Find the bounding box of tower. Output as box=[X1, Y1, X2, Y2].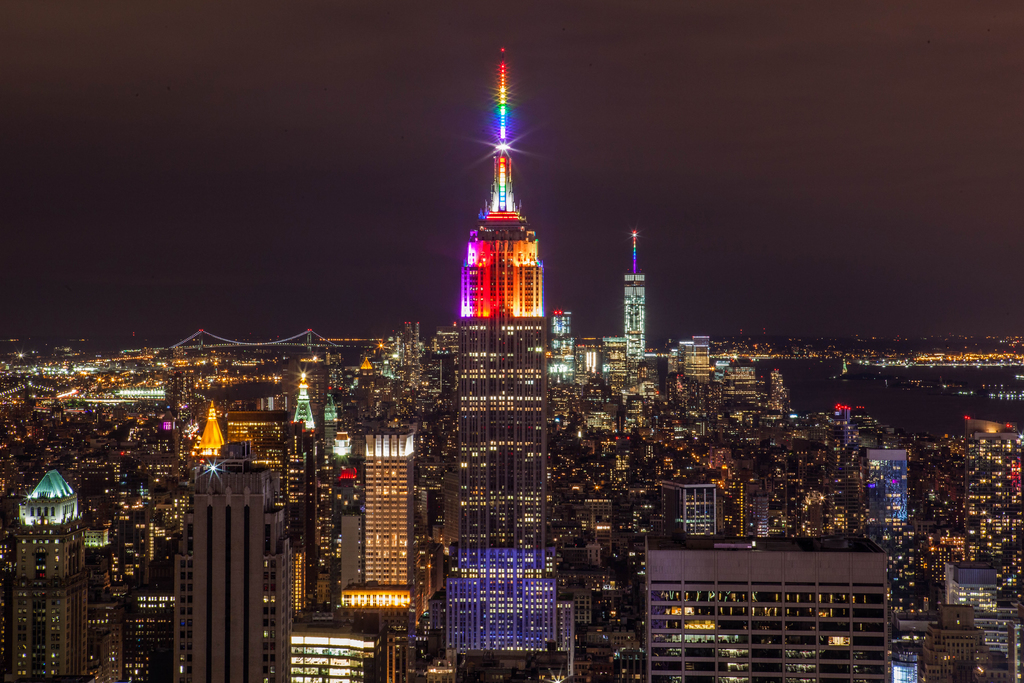
box=[655, 475, 723, 547].
